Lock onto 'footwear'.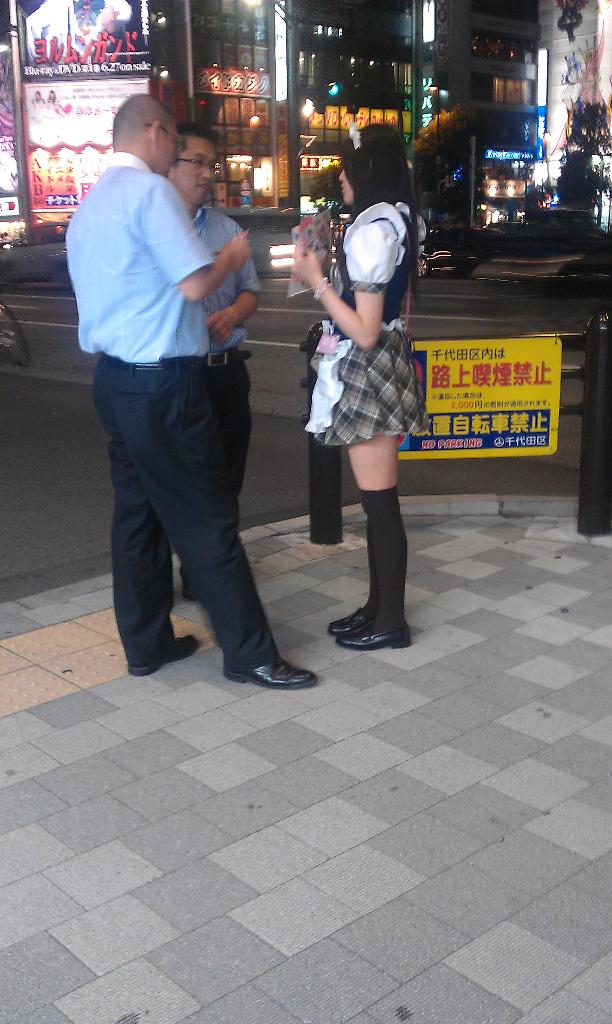
Locked: Rect(222, 654, 318, 689).
